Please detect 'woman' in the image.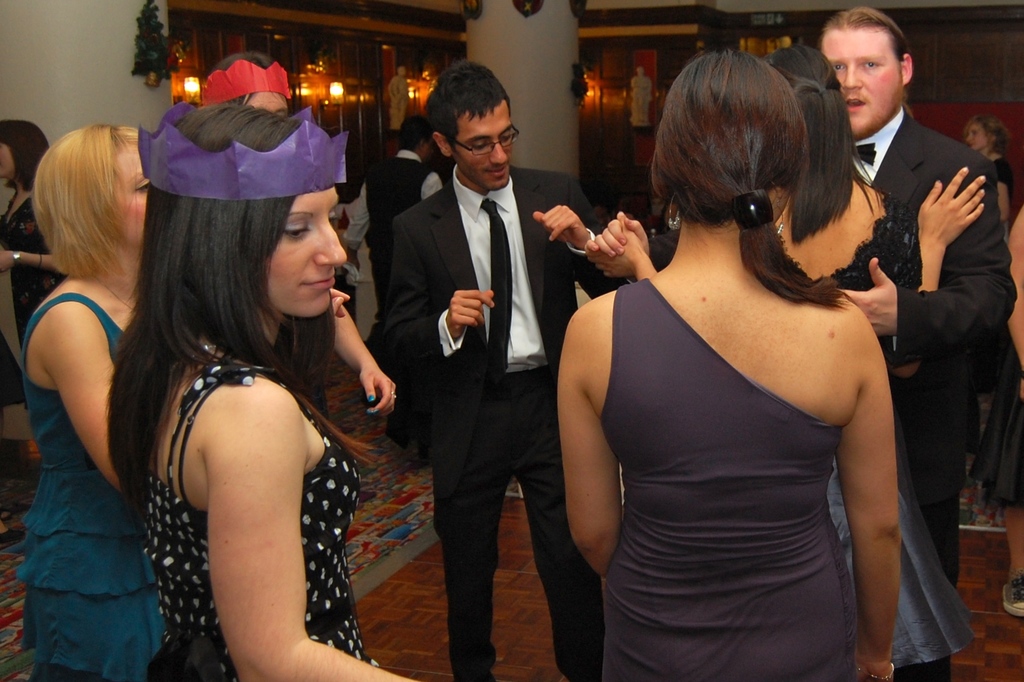
bbox=[200, 49, 401, 419].
